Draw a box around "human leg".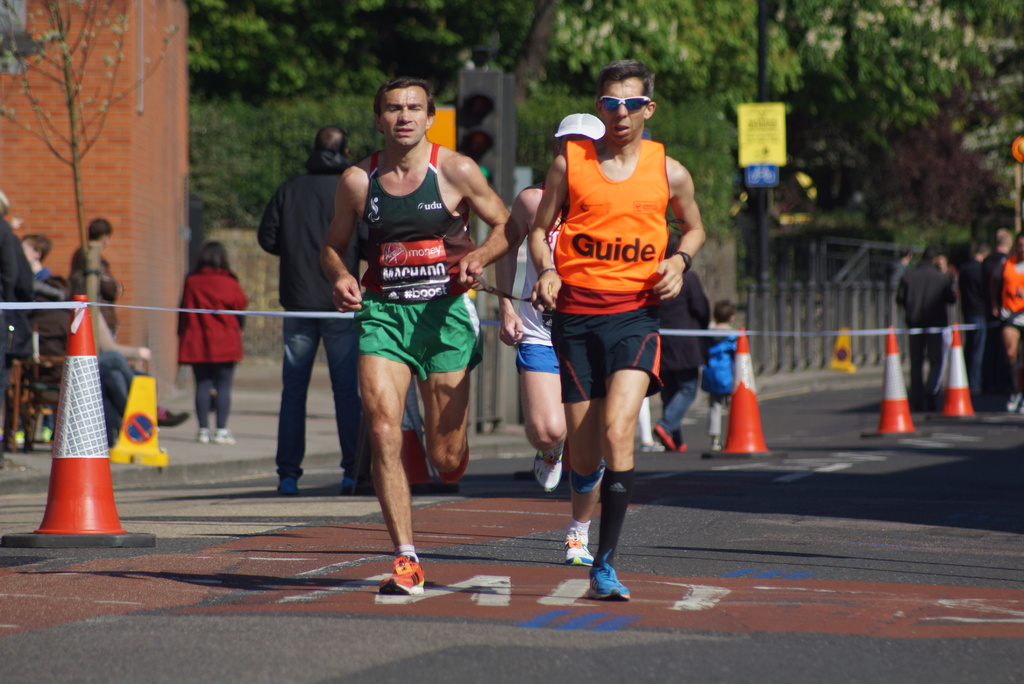
(195,366,210,450).
